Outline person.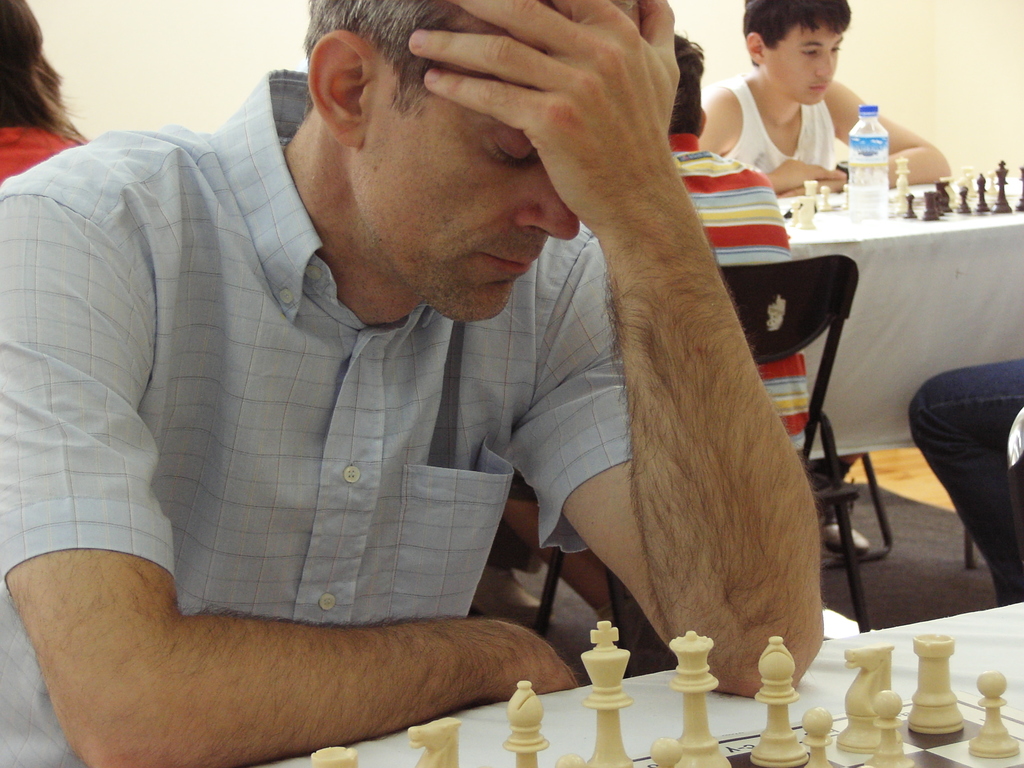
Outline: 0, 2, 93, 177.
